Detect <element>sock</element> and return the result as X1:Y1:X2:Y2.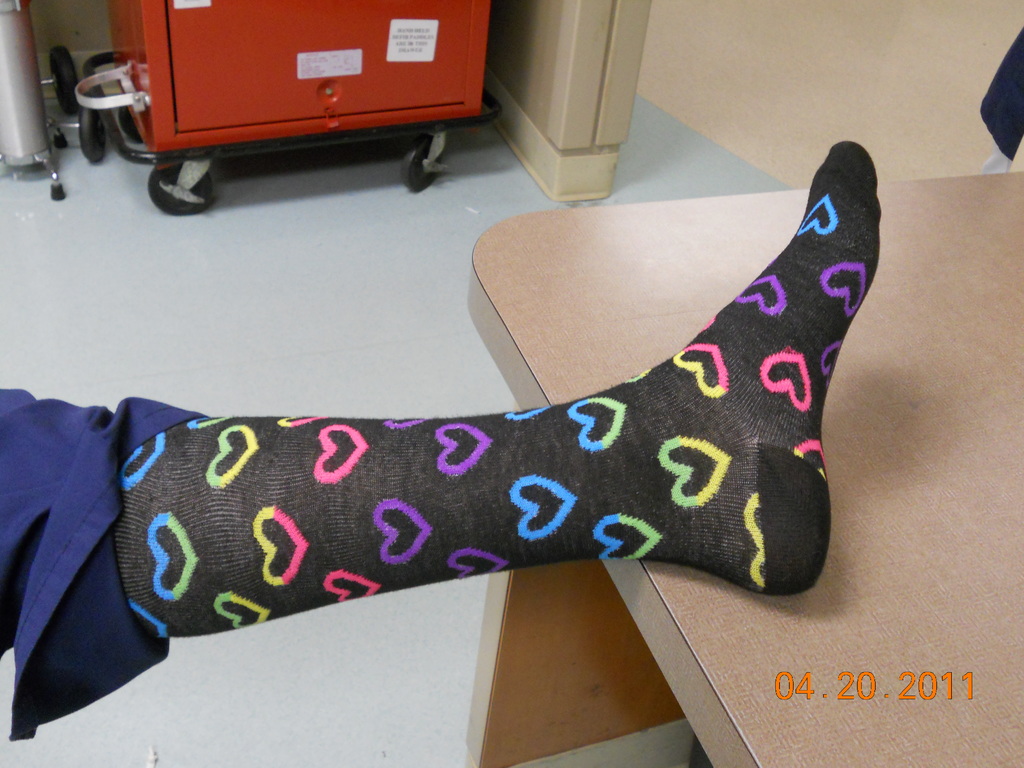
116:142:883:641.
